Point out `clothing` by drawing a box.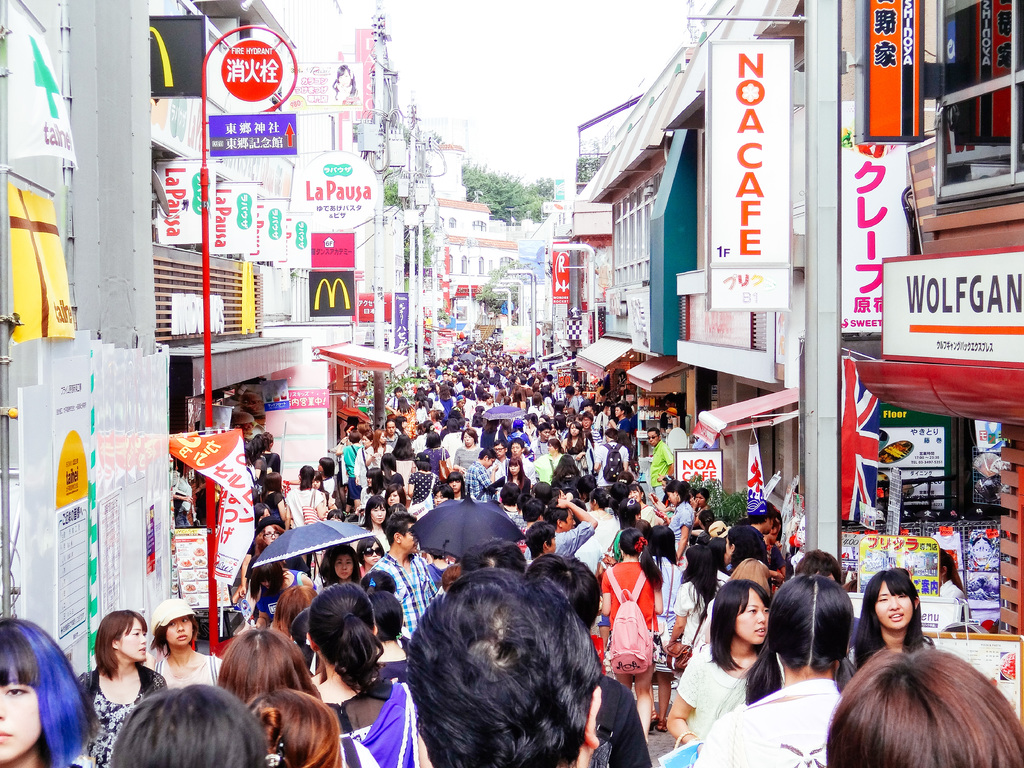
bbox(237, 527, 269, 604).
